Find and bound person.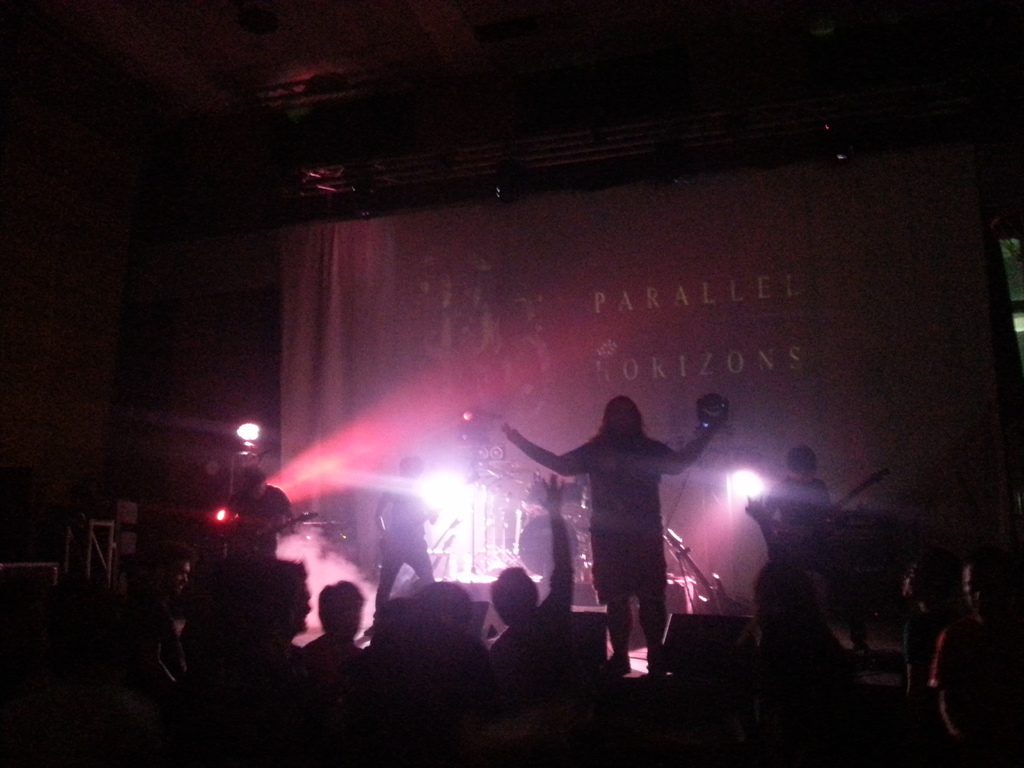
Bound: <box>226,463,293,548</box>.
